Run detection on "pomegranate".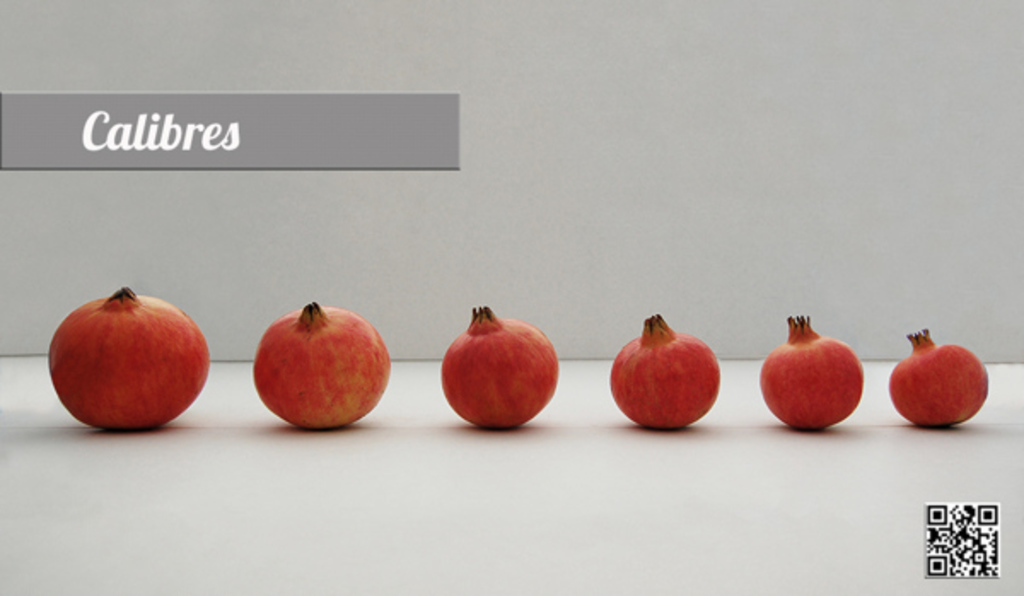
Result: [887,326,986,427].
